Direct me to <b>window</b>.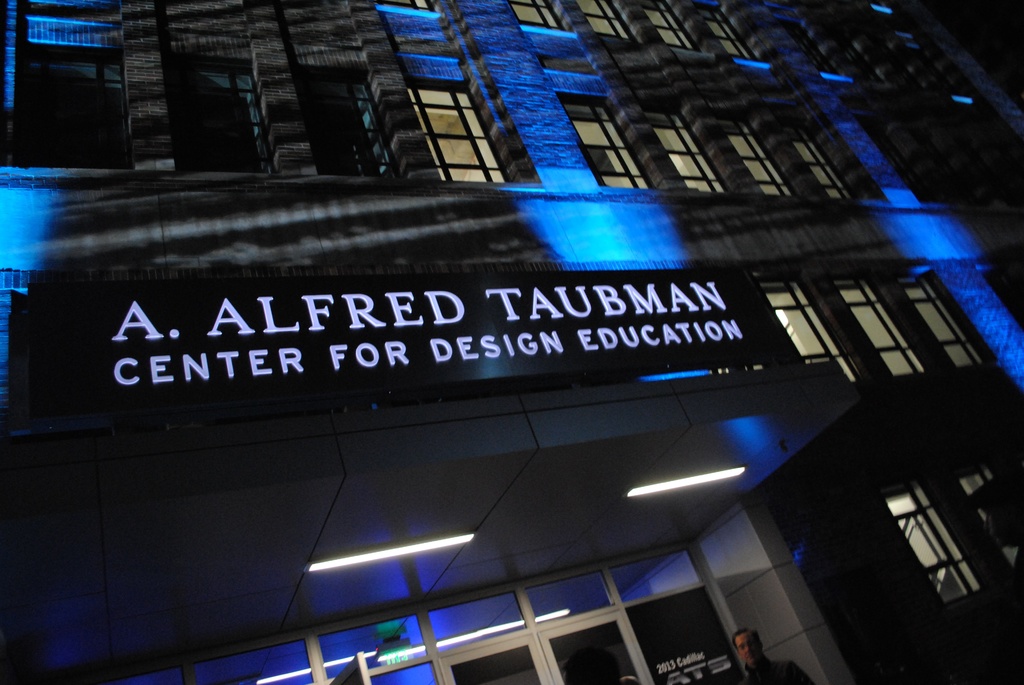
Direction: x1=406 y1=85 x2=505 y2=181.
